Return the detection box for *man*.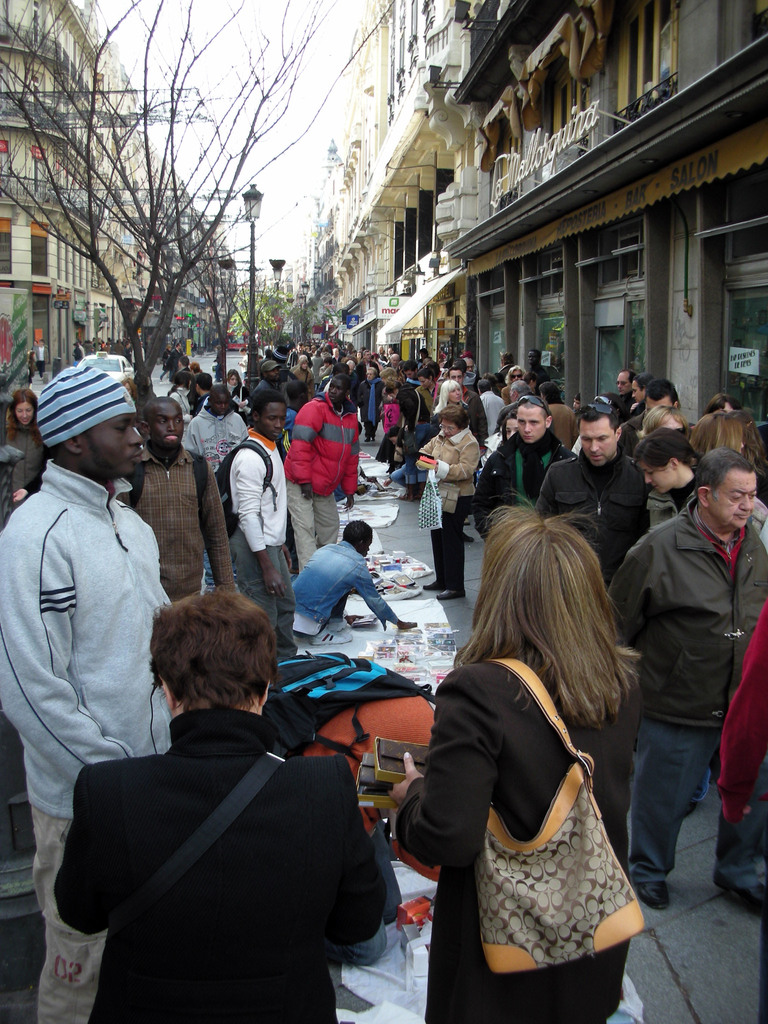
crop(0, 356, 177, 1023).
